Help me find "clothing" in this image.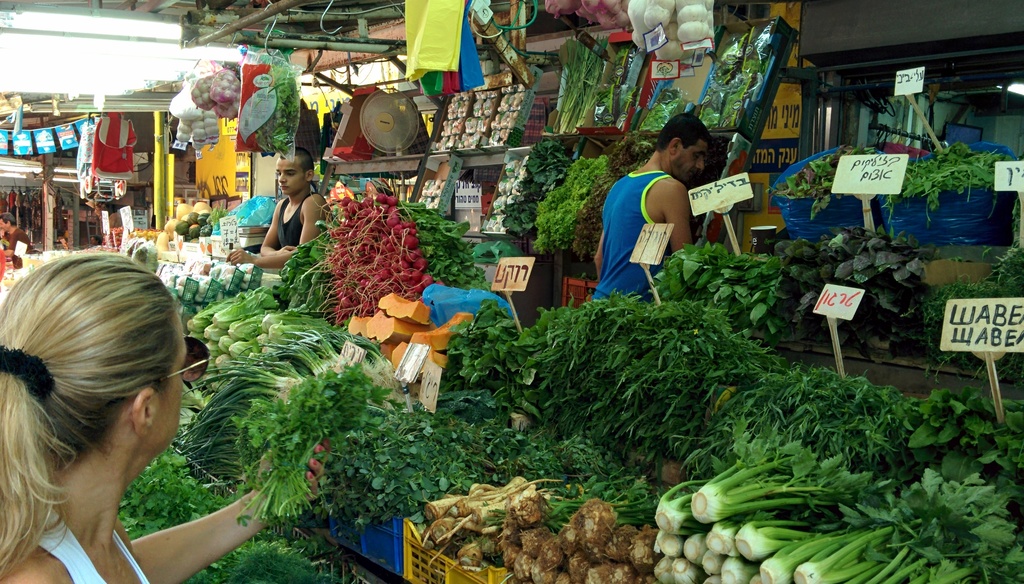
Found it: <box>40,499,150,583</box>.
